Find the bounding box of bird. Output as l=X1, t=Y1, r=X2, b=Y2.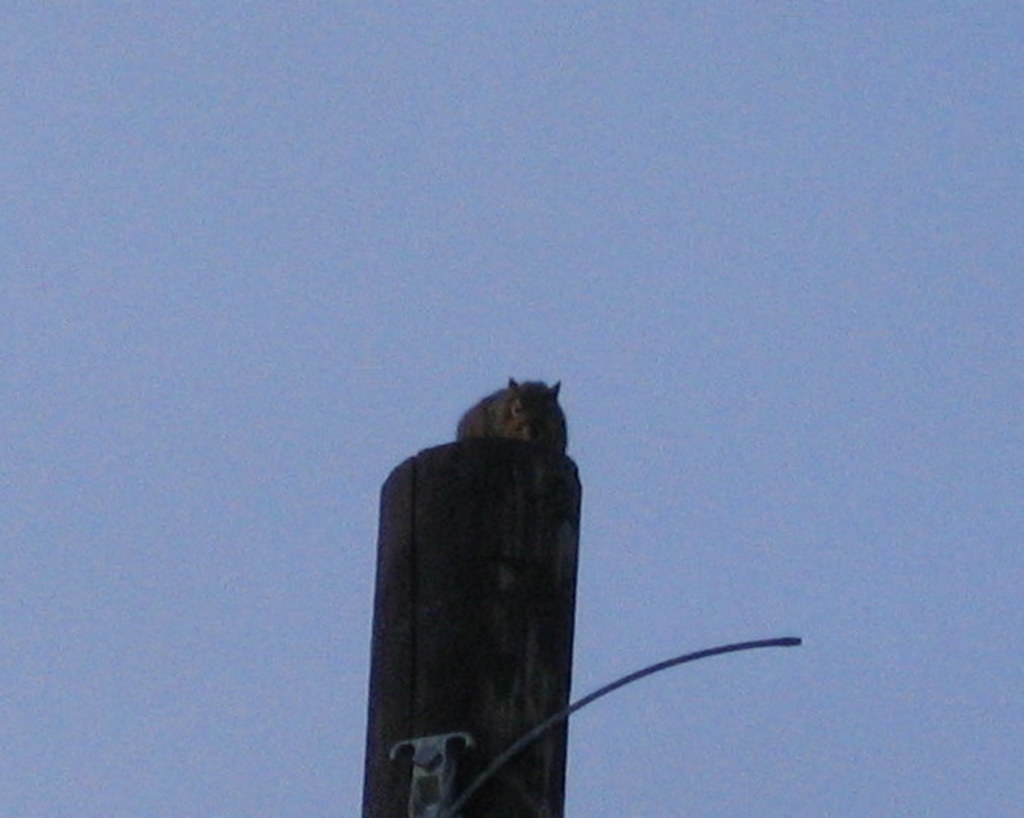
l=444, t=370, r=574, b=461.
